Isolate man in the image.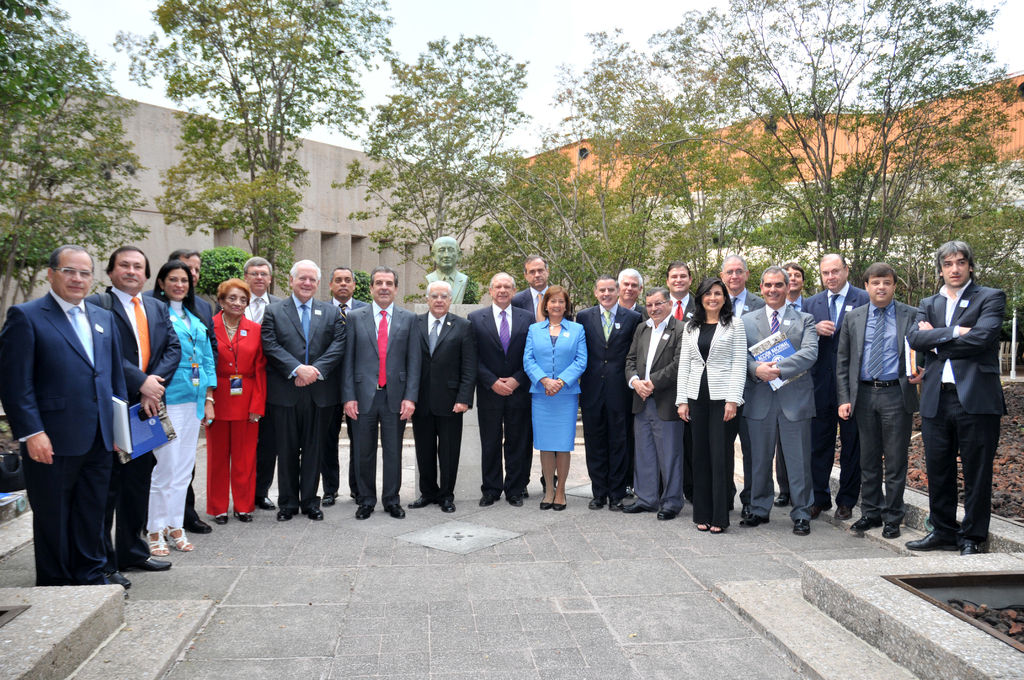
Isolated region: box=[317, 263, 367, 506].
